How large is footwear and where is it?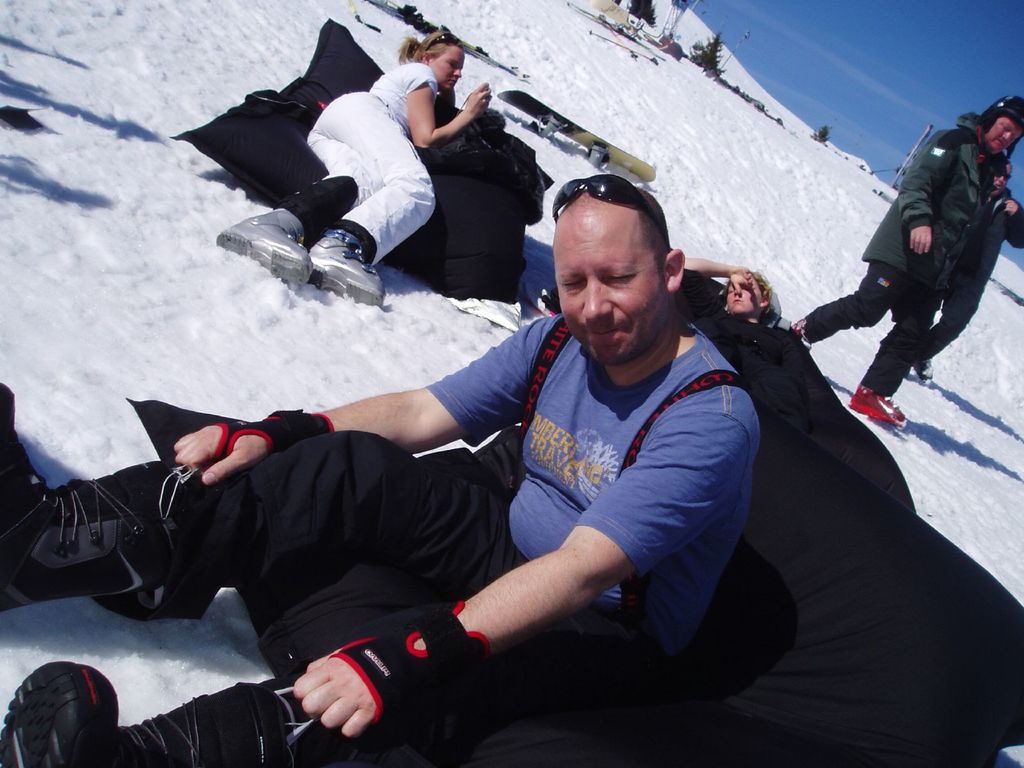
Bounding box: (x1=0, y1=380, x2=202, y2=615).
